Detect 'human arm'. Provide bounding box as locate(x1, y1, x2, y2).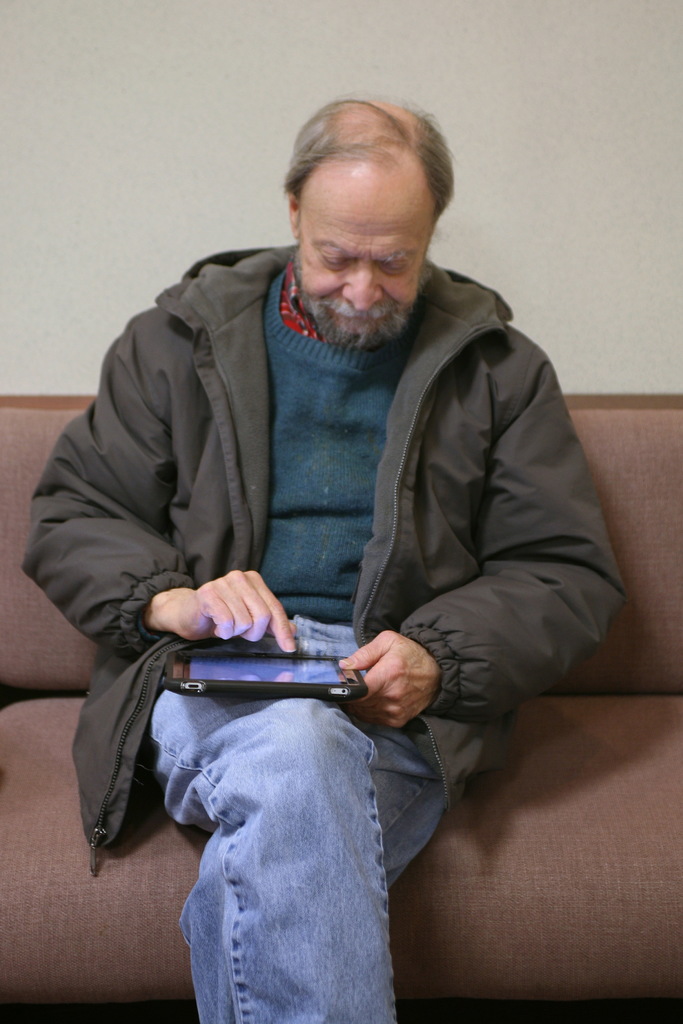
locate(20, 305, 296, 655).
